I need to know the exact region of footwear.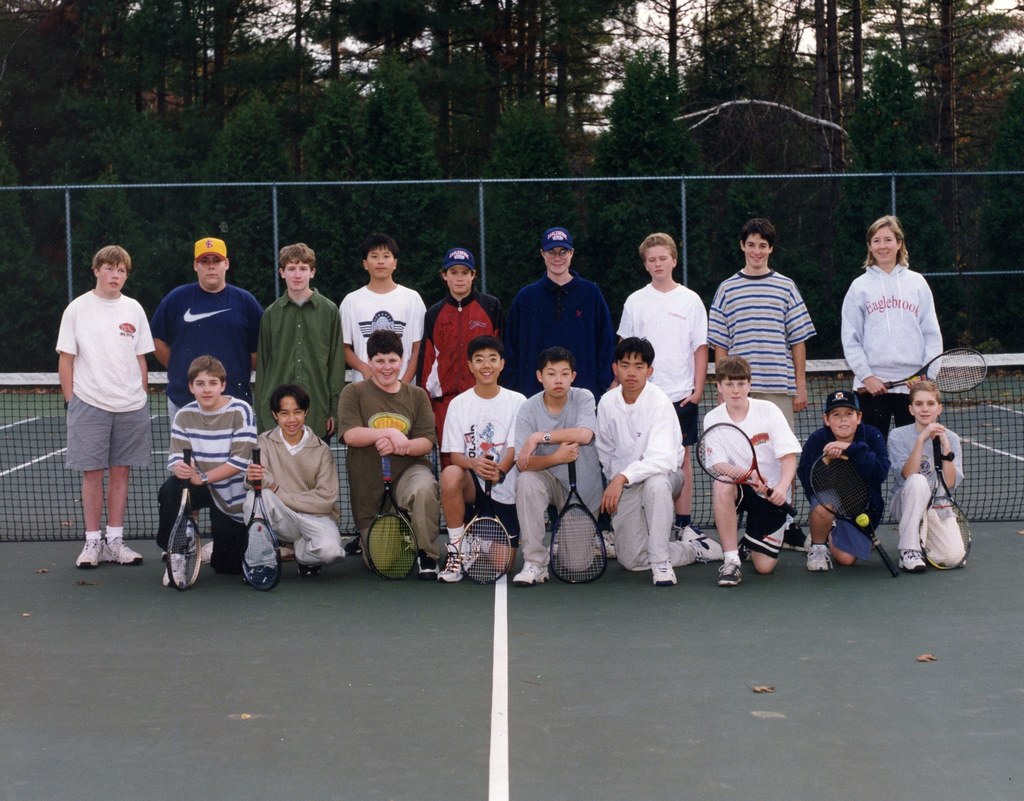
Region: region(596, 528, 616, 556).
